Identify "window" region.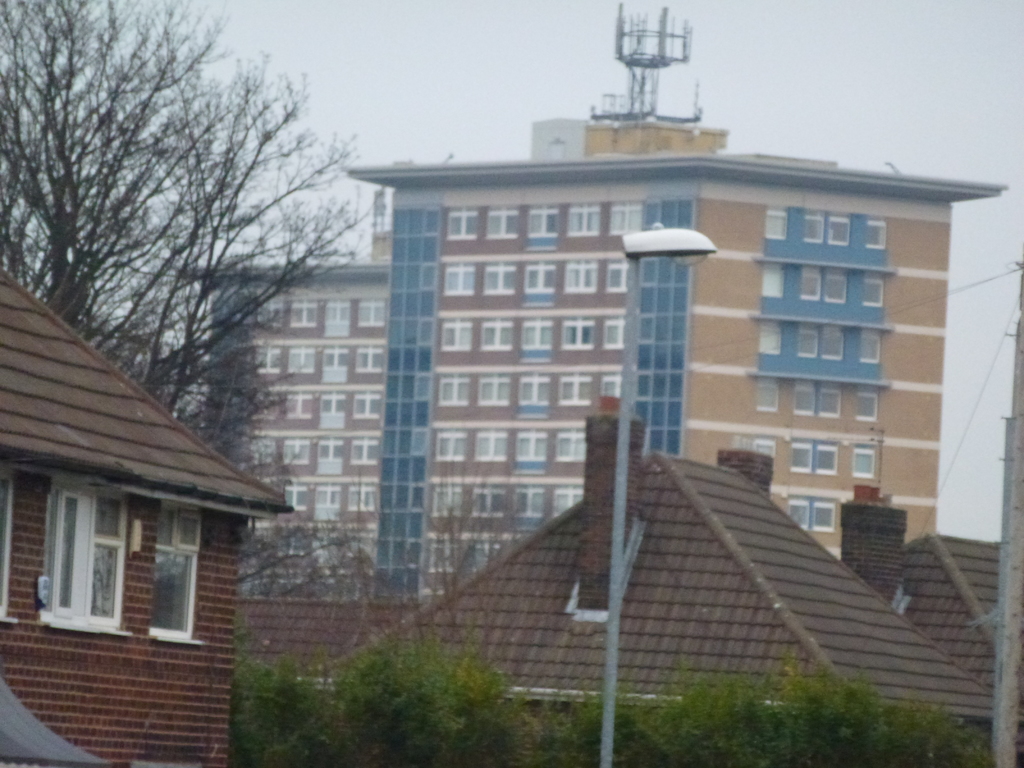
Region: box(852, 450, 872, 477).
